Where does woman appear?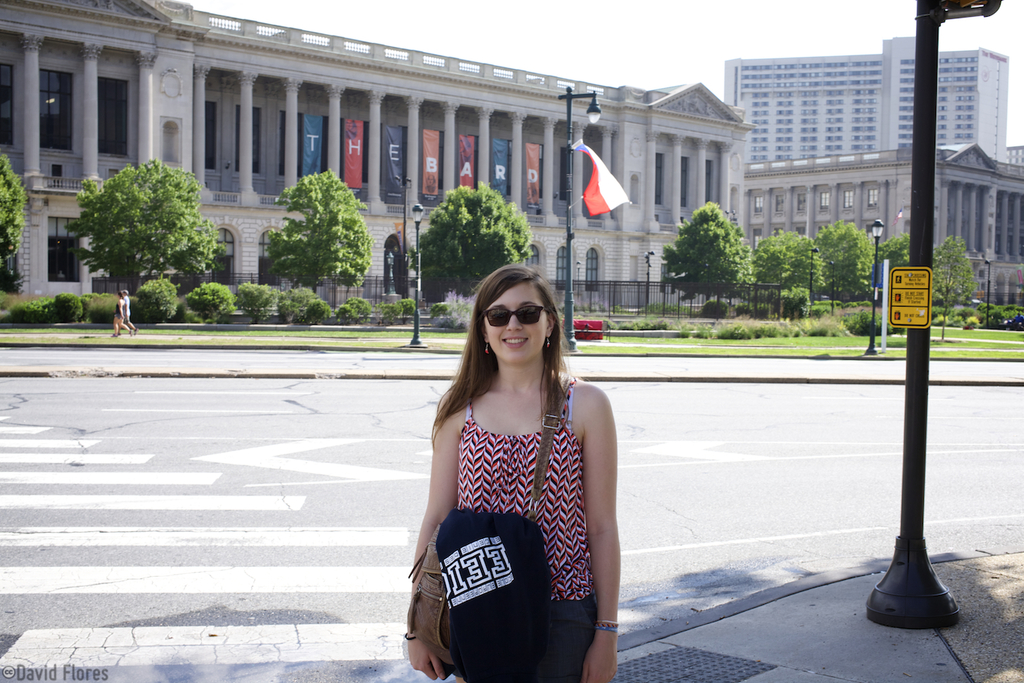
Appears at [406, 255, 629, 682].
